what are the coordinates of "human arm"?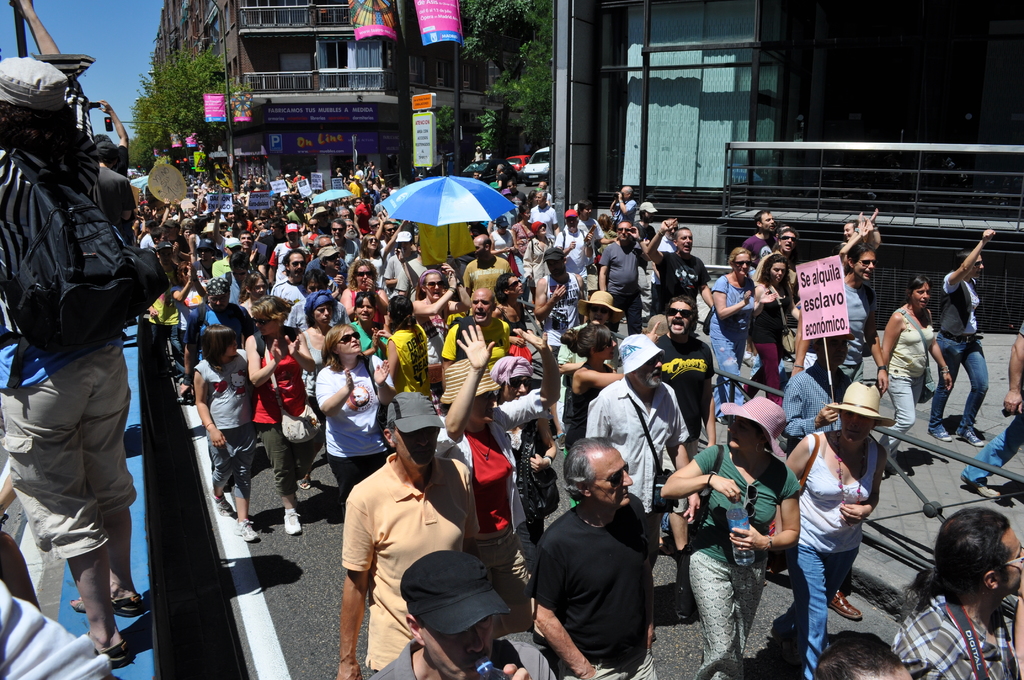
left=942, top=222, right=1002, bottom=289.
